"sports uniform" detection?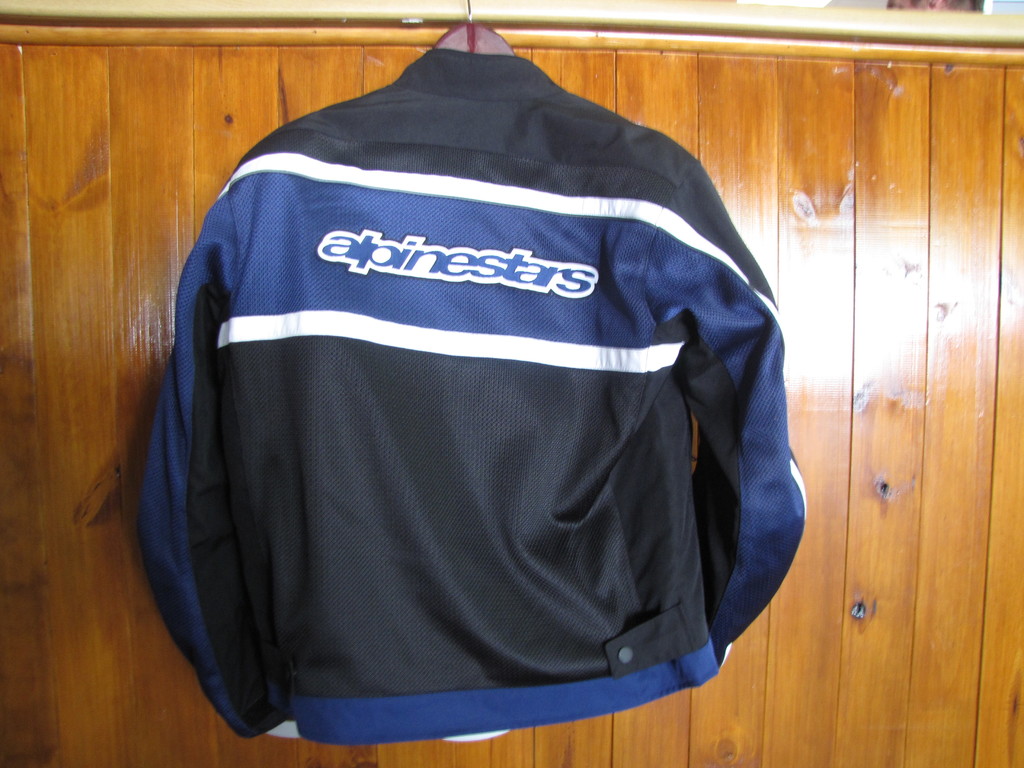
136,42,808,744
